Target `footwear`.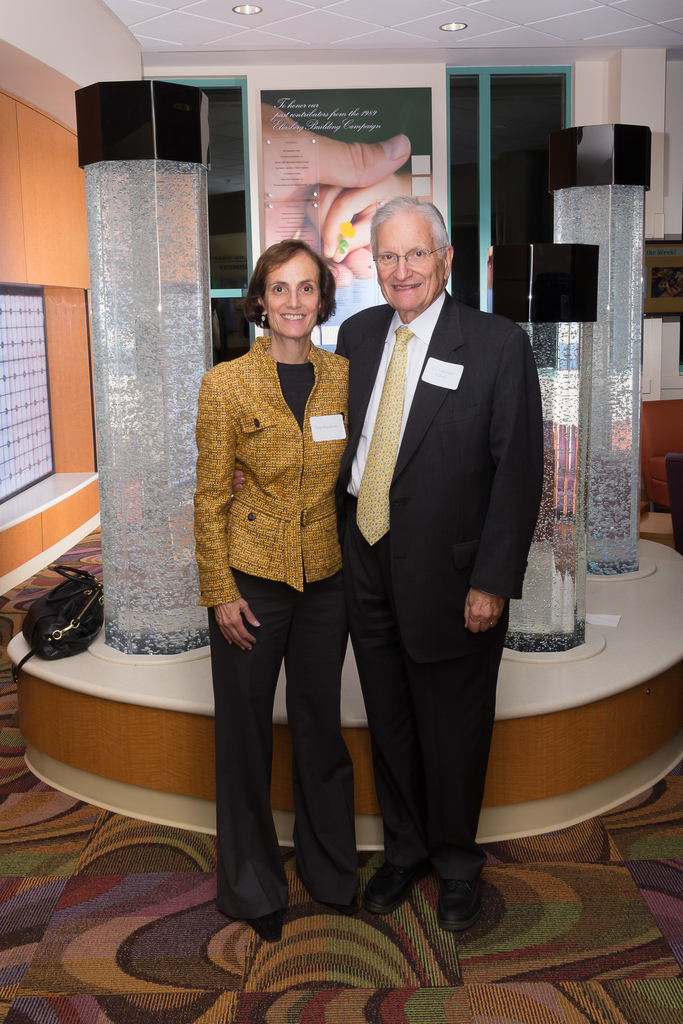
Target region: [286, 858, 356, 913].
